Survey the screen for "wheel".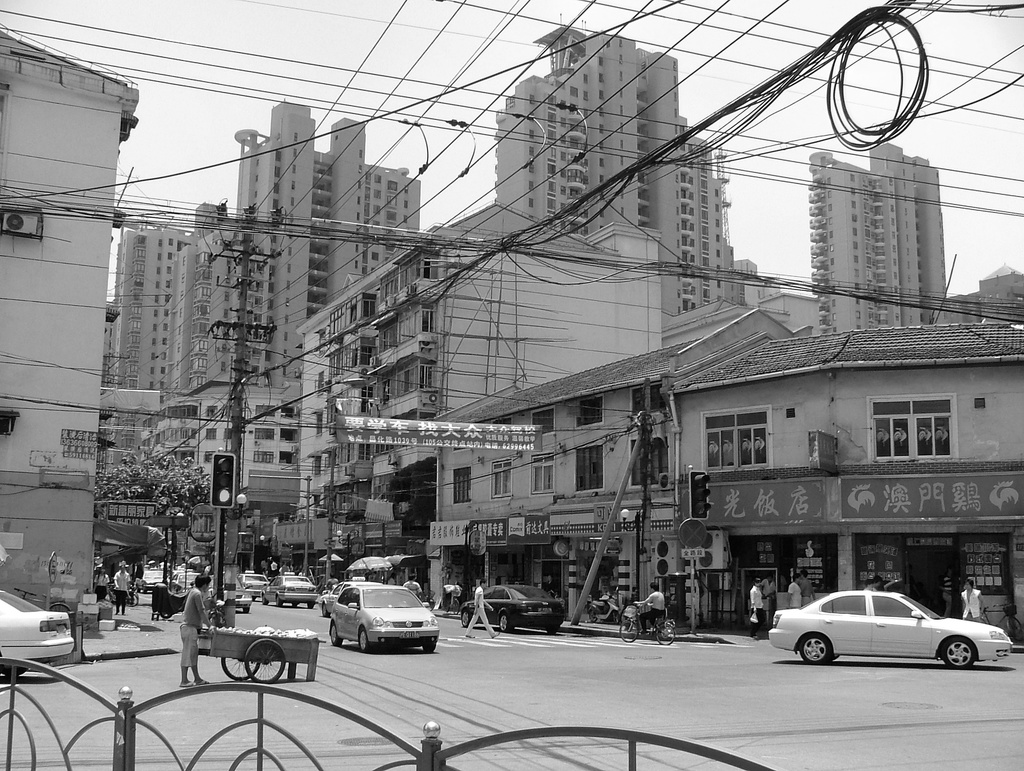
Survey found: Rect(657, 625, 676, 642).
